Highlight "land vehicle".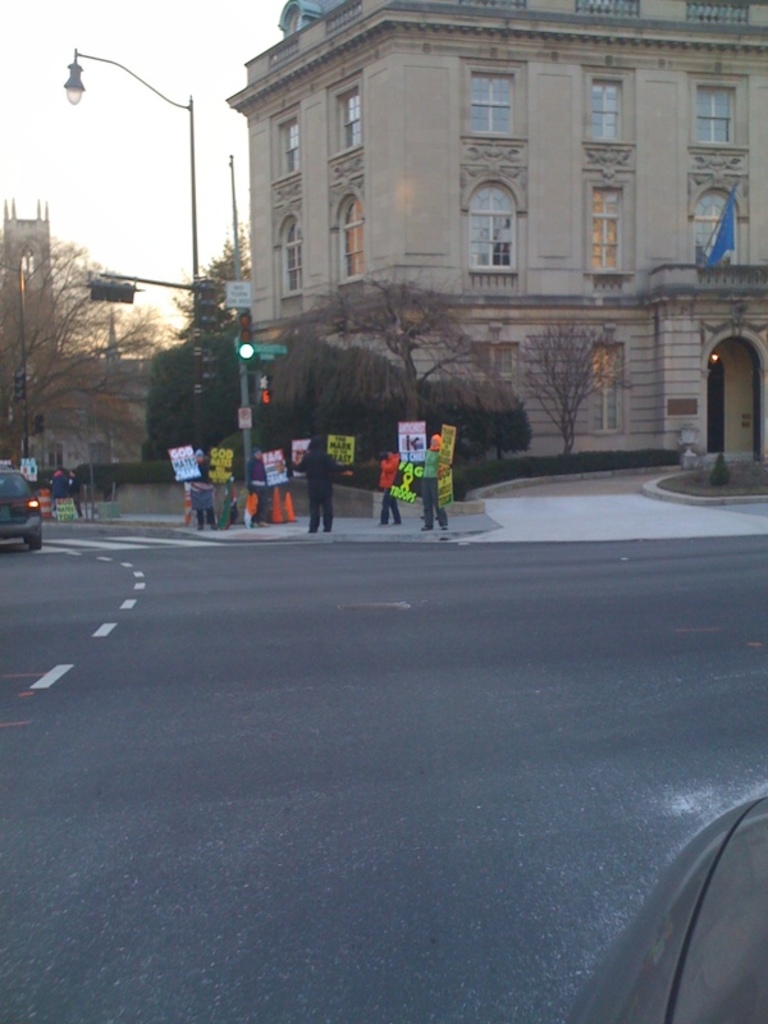
Highlighted region: (0,468,42,553).
